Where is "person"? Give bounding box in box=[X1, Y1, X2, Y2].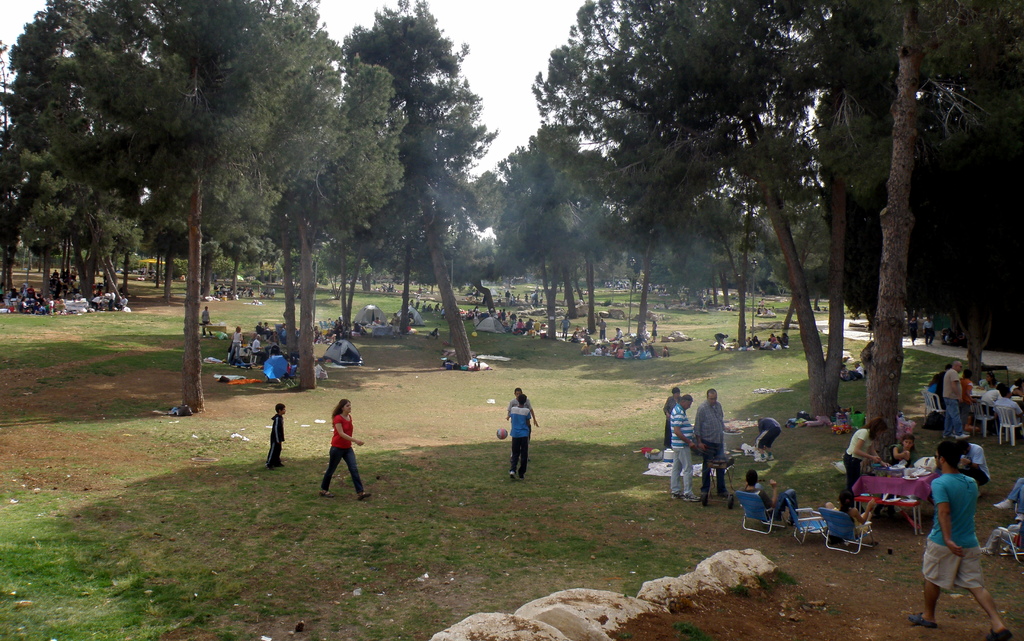
box=[692, 387, 731, 498].
